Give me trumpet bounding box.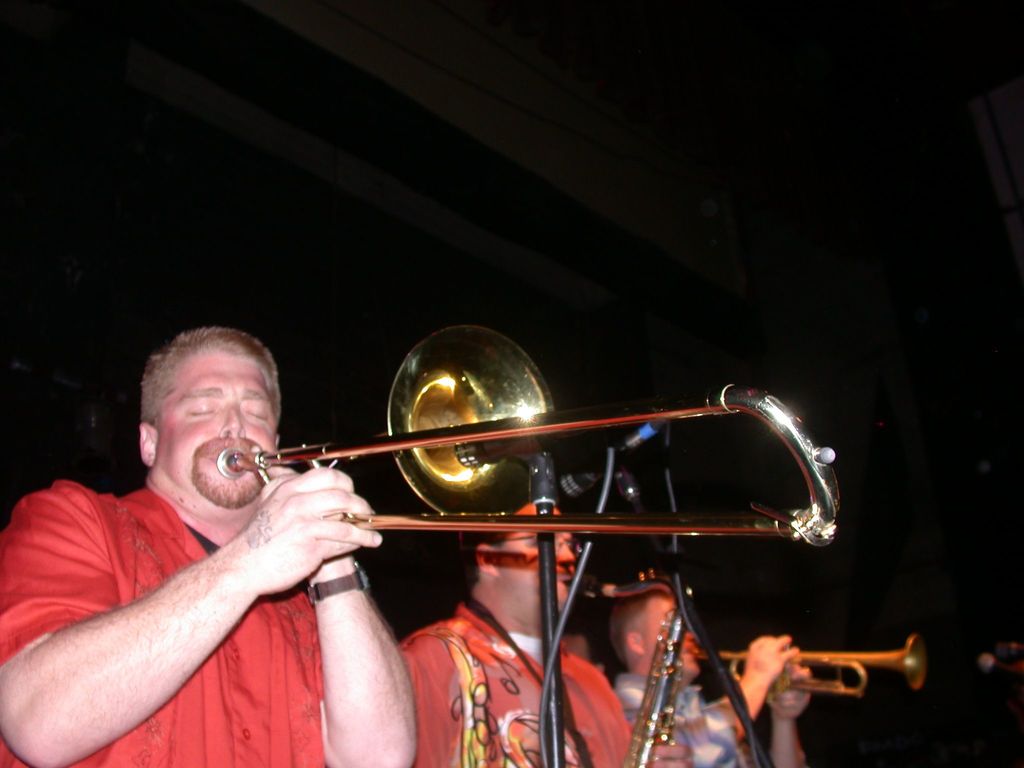
x1=689, y1=634, x2=927, y2=700.
